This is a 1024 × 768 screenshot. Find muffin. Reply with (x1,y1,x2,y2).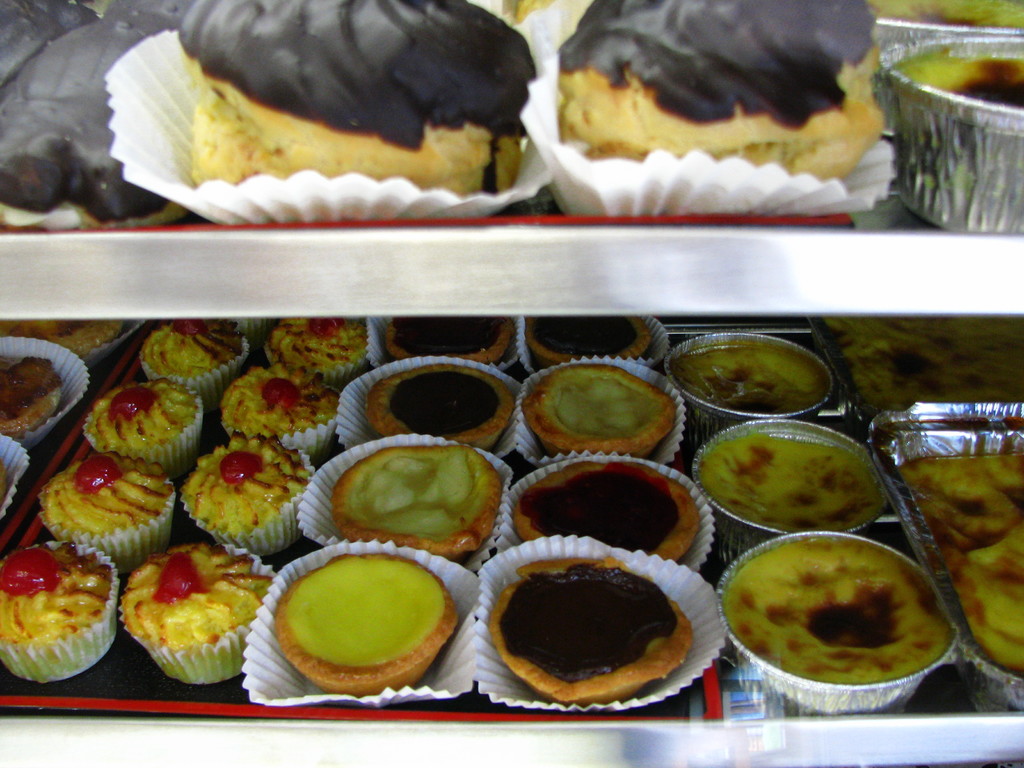
(297,431,519,572).
